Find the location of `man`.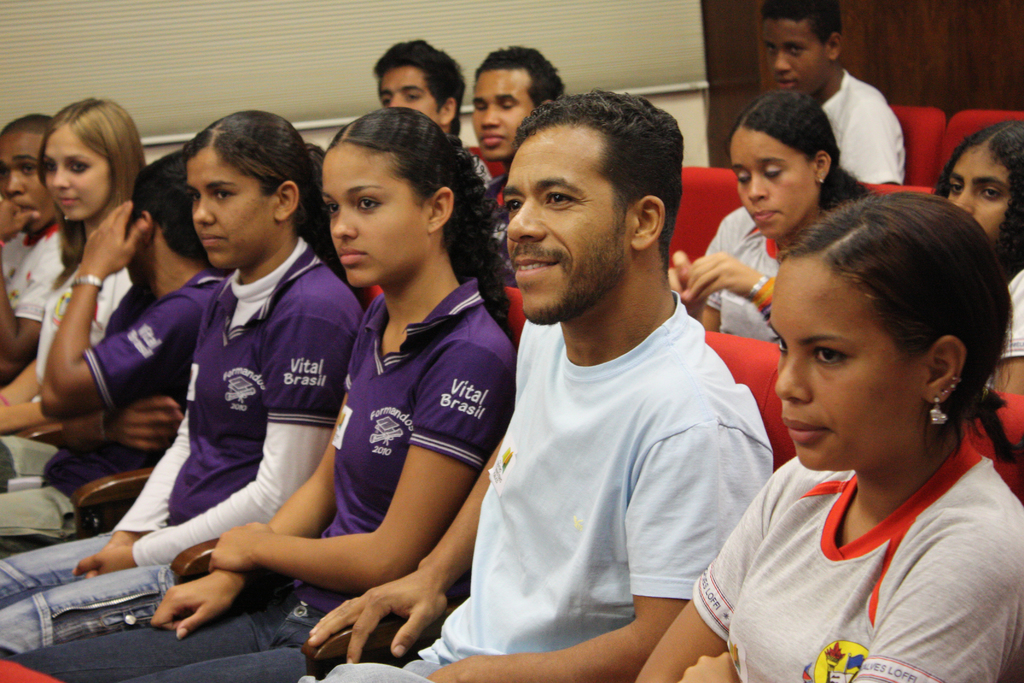
Location: bbox=(0, 150, 230, 562).
